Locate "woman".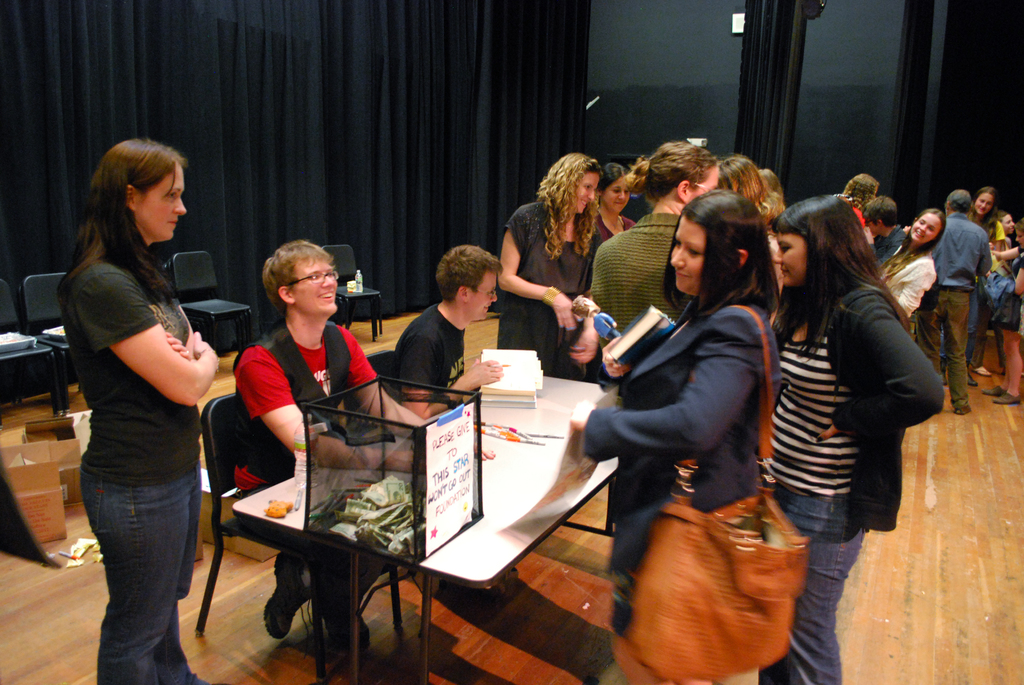
Bounding box: bbox=(872, 210, 947, 317).
